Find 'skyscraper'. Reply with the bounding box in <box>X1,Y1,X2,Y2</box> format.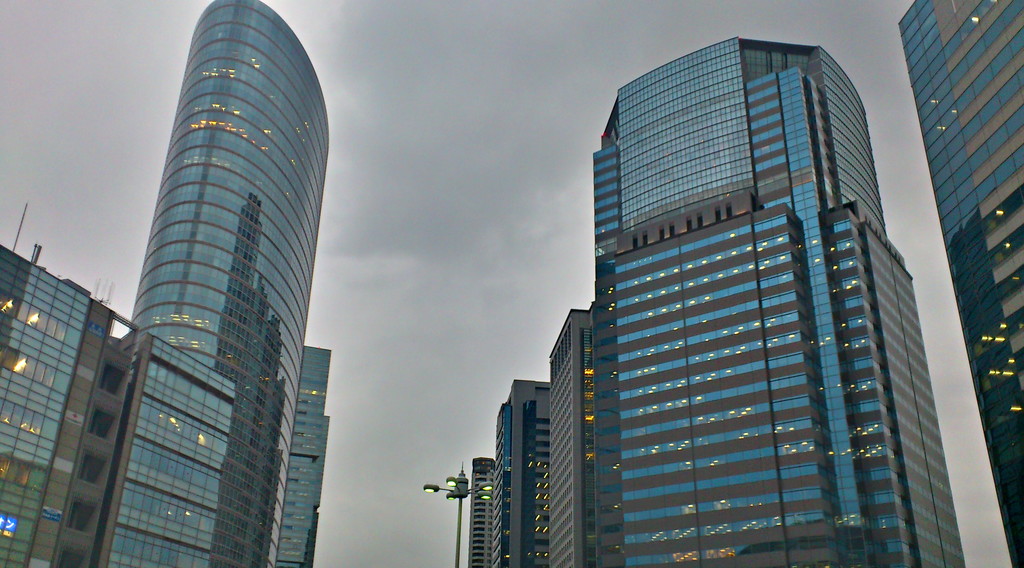
<box>893,0,1023,566</box>.
